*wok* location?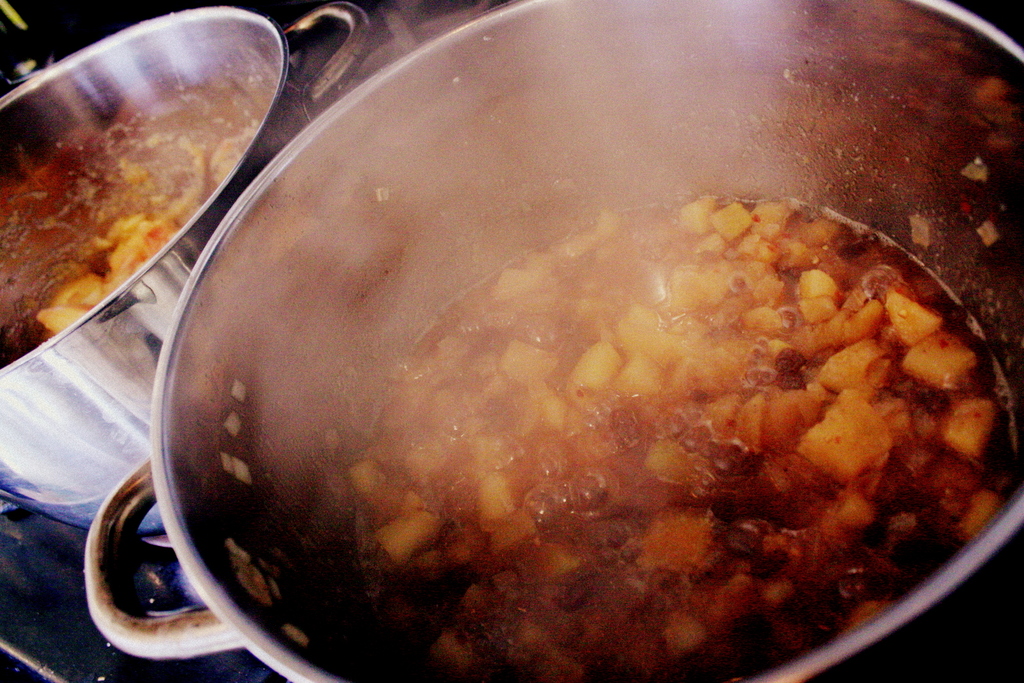
92,9,1023,682
